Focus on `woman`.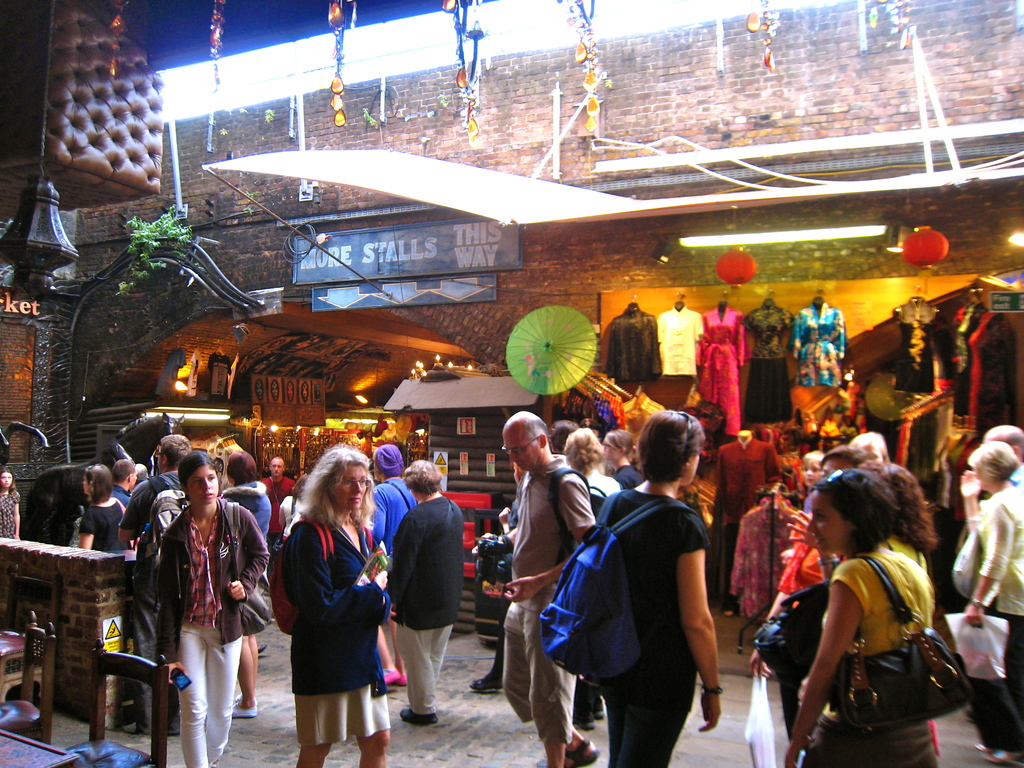
Focused at box=[386, 456, 465, 723].
